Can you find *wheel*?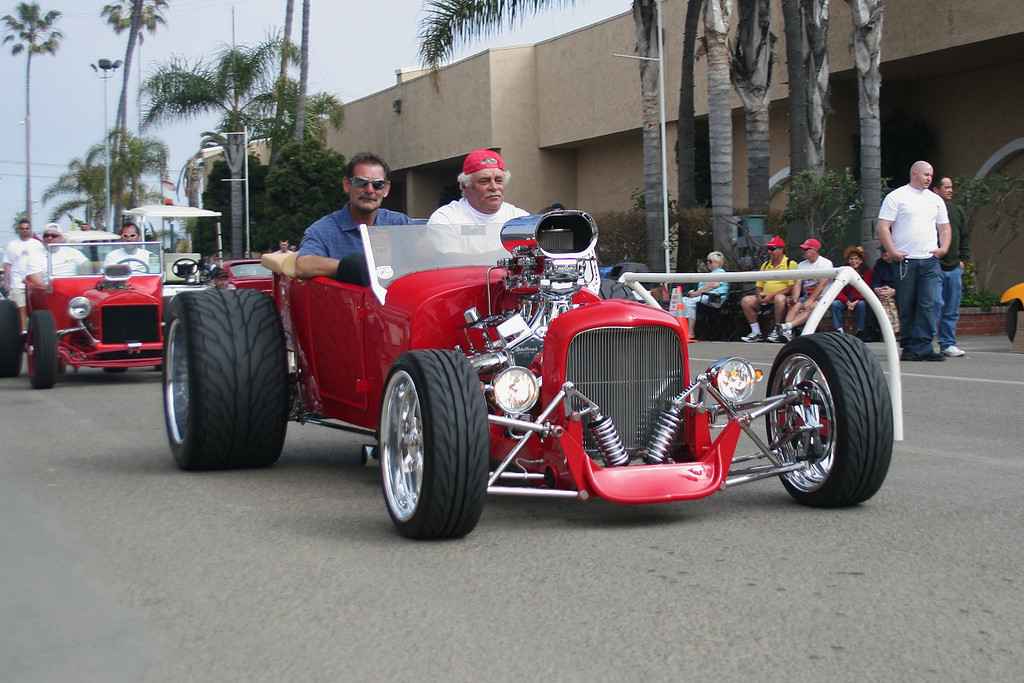
Yes, bounding box: {"x1": 106, "y1": 366, "x2": 125, "y2": 371}.
